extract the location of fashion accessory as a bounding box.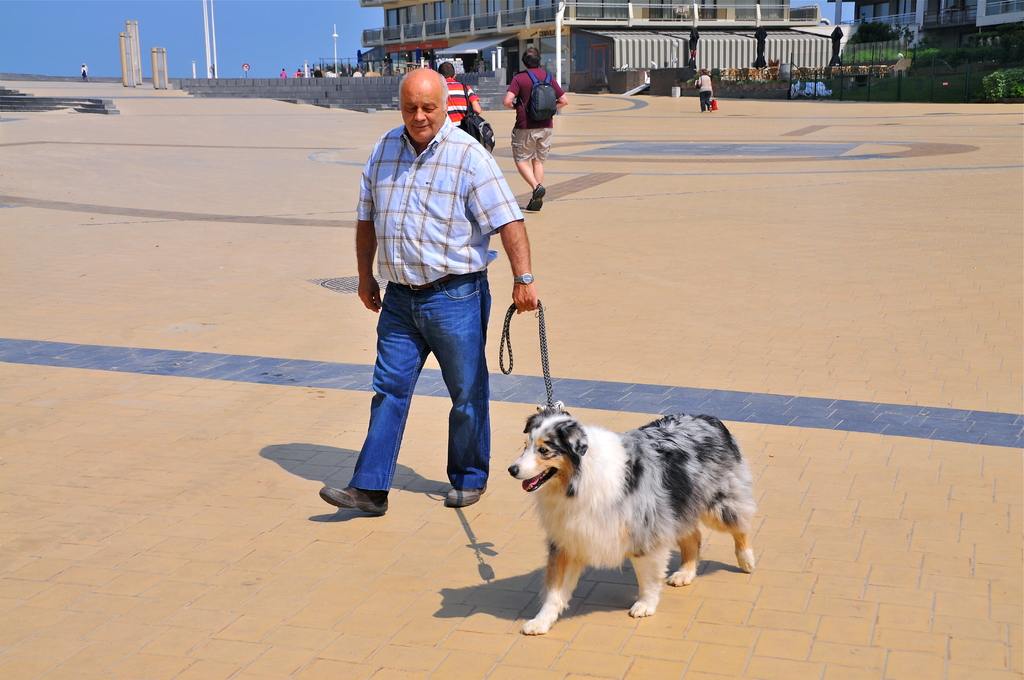
511,270,536,285.
